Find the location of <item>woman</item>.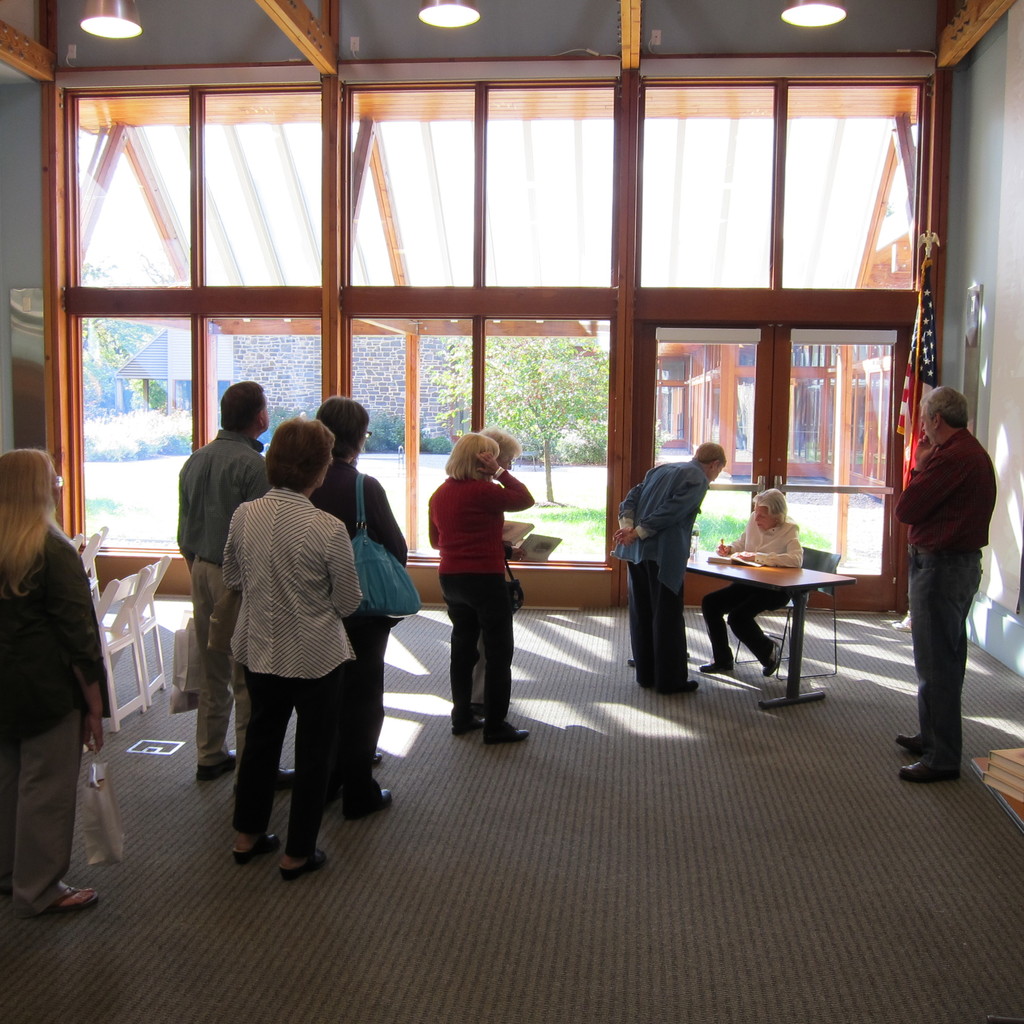
Location: x1=429, y1=431, x2=532, y2=744.
